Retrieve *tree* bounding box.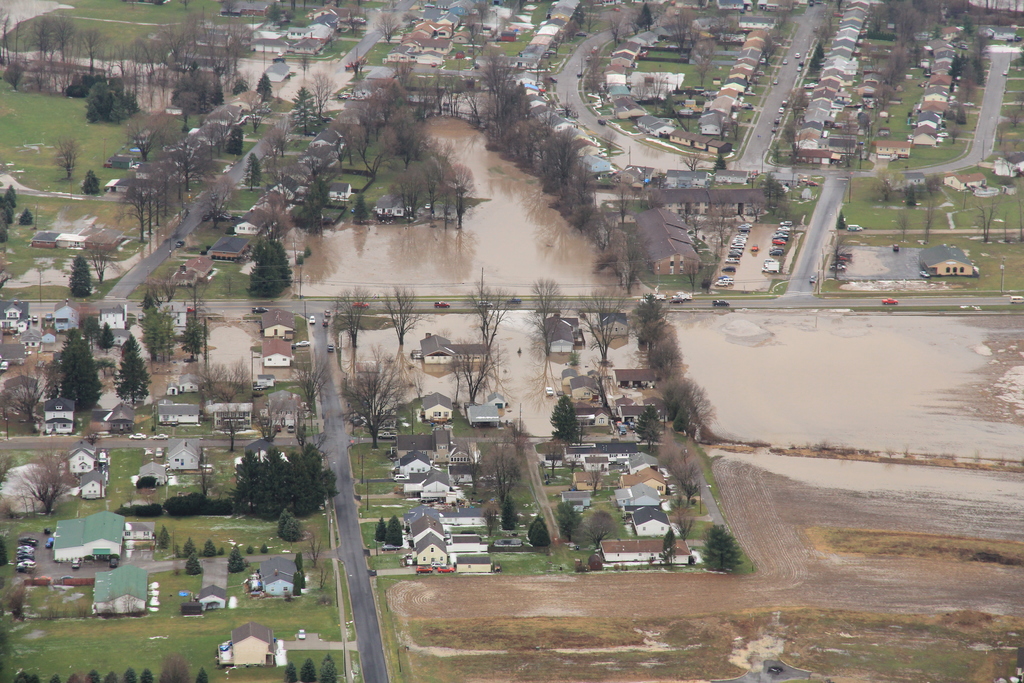
Bounding box: (left=0, top=346, right=63, bottom=440).
